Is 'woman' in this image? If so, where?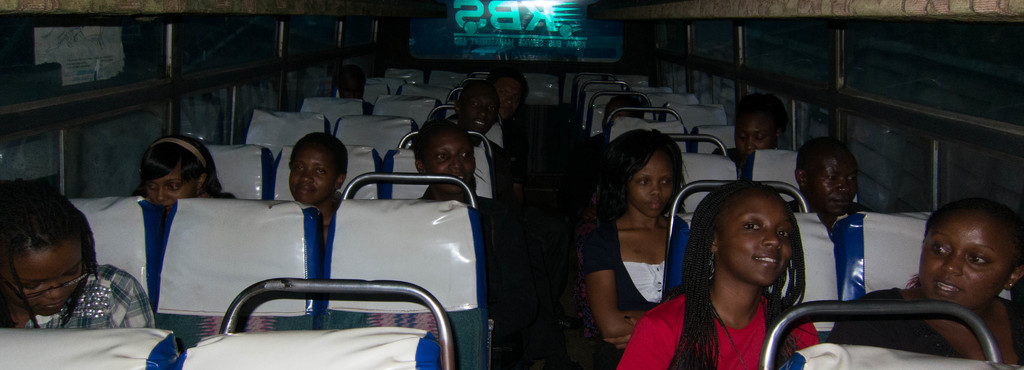
Yes, at 619:182:821:369.
